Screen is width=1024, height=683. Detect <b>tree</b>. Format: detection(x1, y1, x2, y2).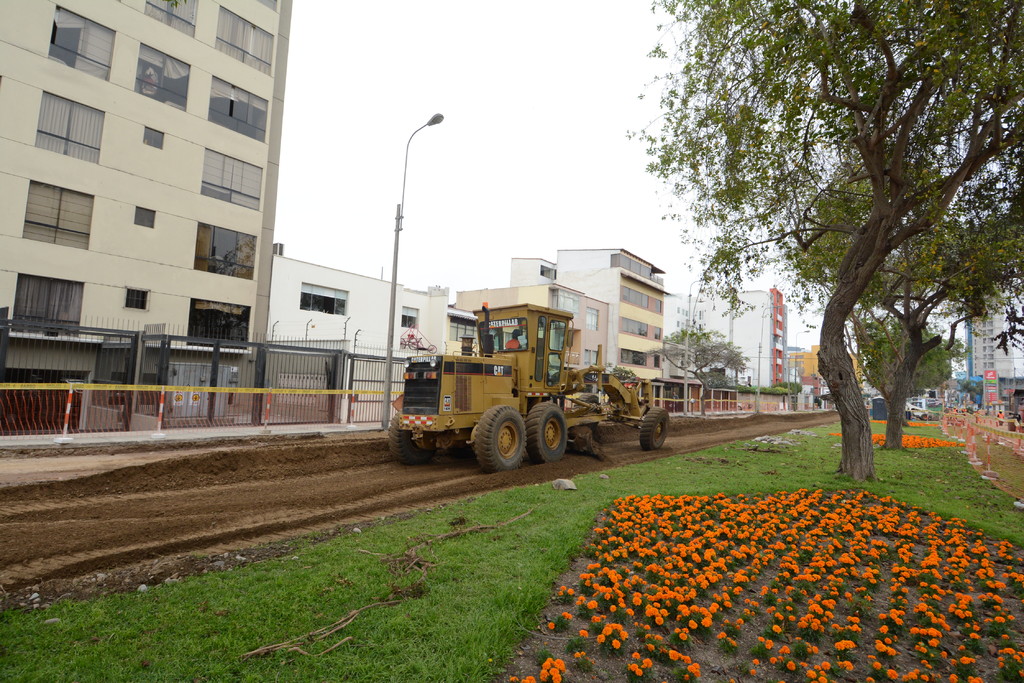
detection(661, 326, 714, 348).
